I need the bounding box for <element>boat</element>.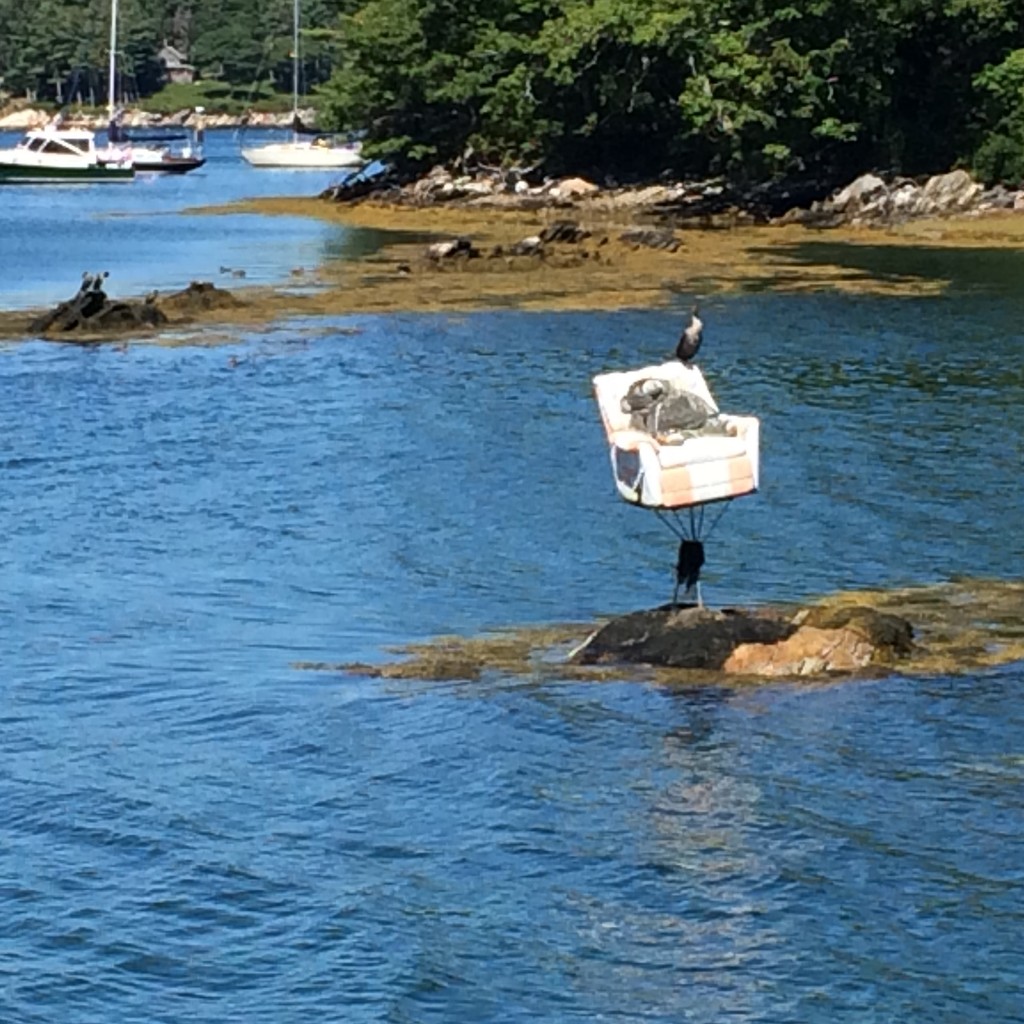
Here it is: select_region(92, 0, 206, 178).
